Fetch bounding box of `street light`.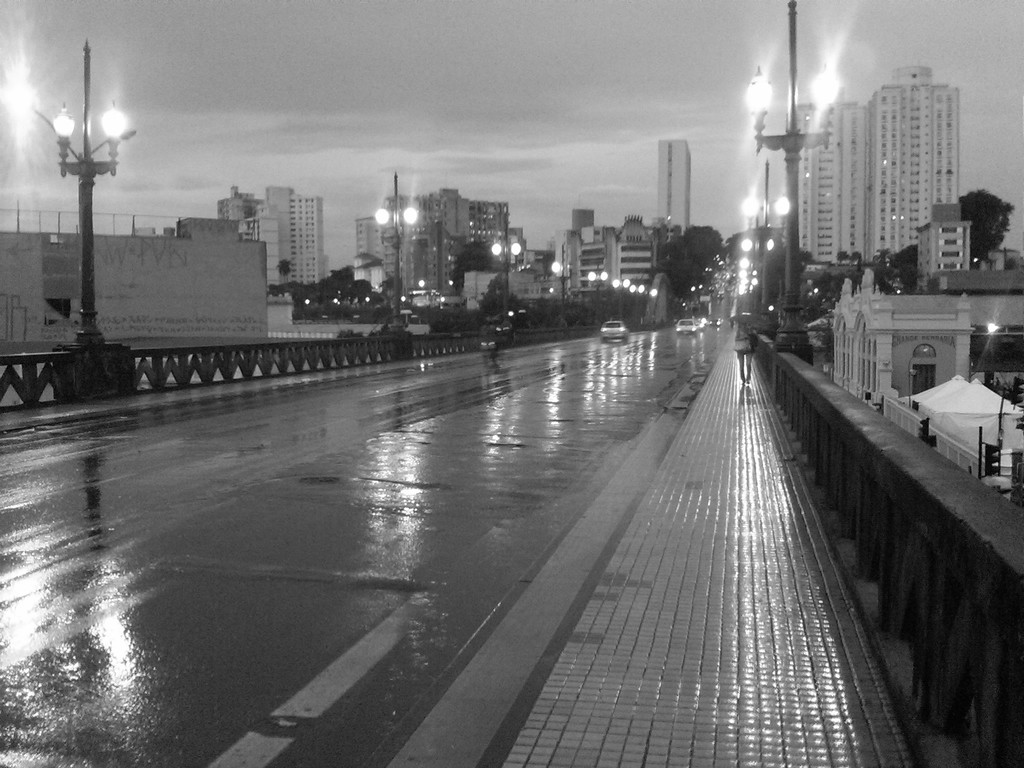
Bbox: <bbox>612, 277, 632, 317</bbox>.
